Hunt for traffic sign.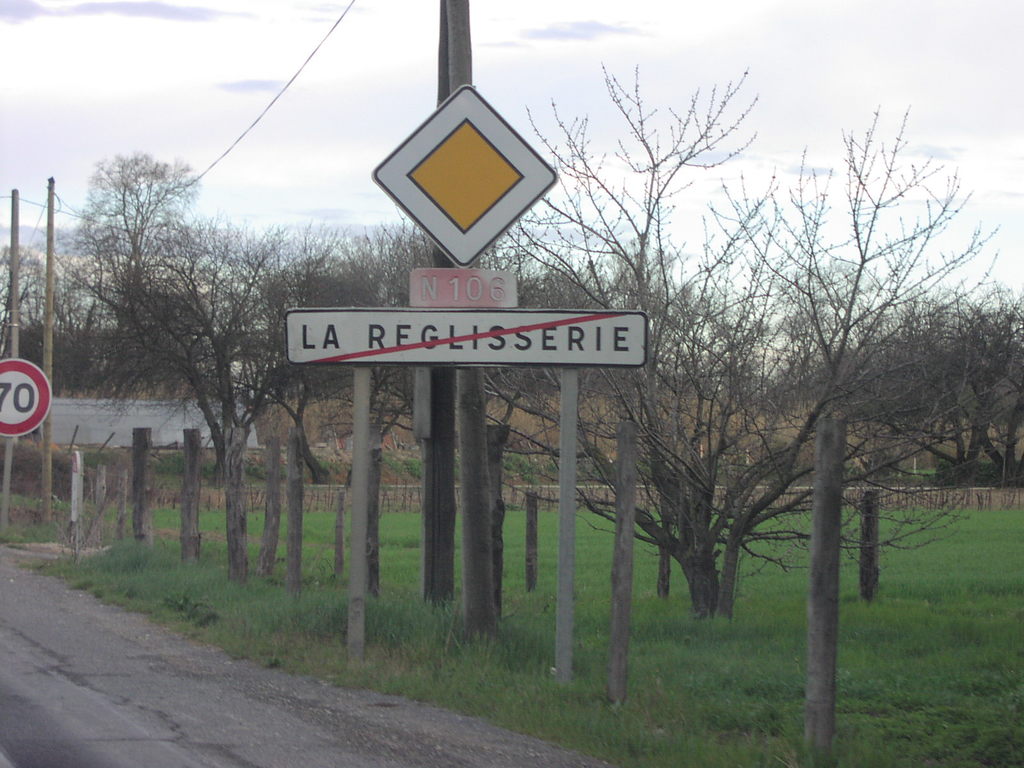
Hunted down at [left=0, top=357, right=54, bottom=434].
